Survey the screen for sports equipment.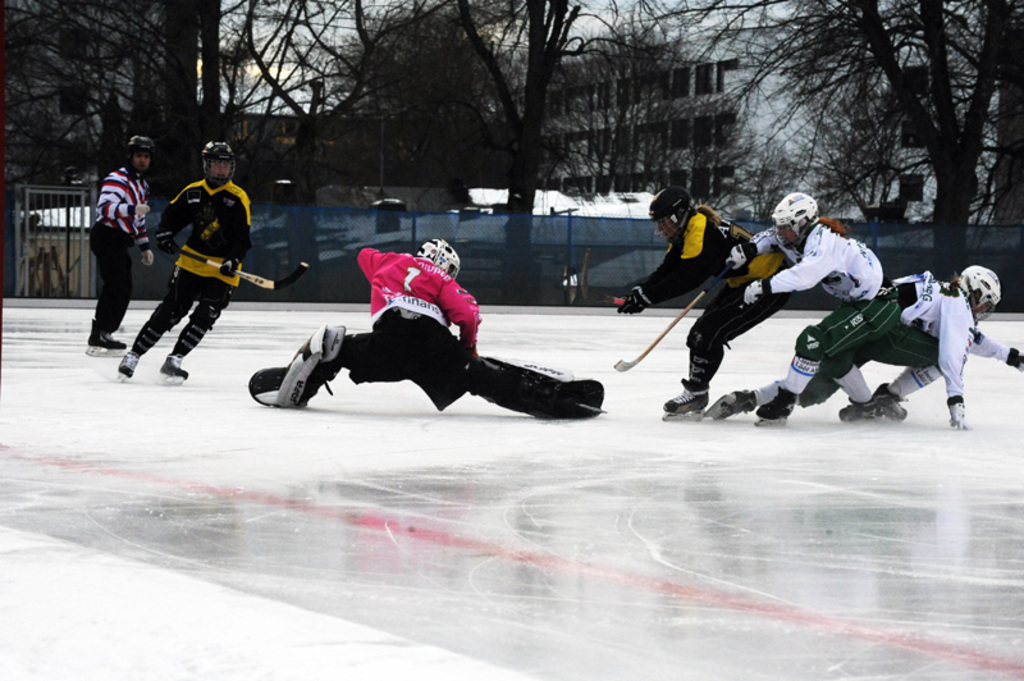
Survey found: <box>836,394,879,425</box>.
